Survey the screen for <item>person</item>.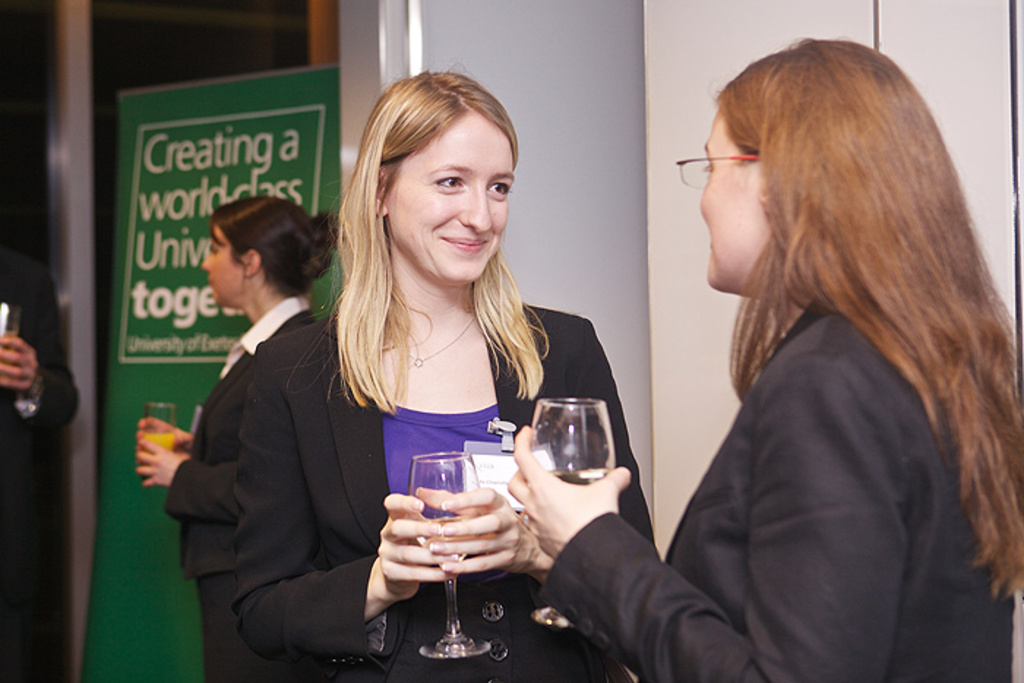
Survey found: 234/66/654/682.
